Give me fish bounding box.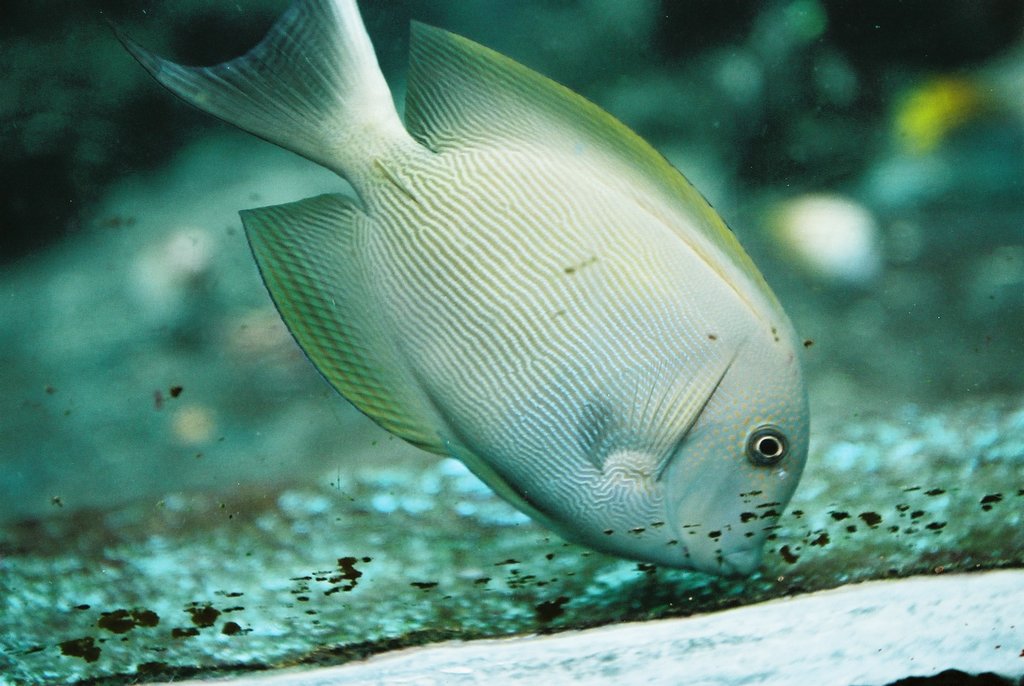
rect(102, 0, 805, 580).
